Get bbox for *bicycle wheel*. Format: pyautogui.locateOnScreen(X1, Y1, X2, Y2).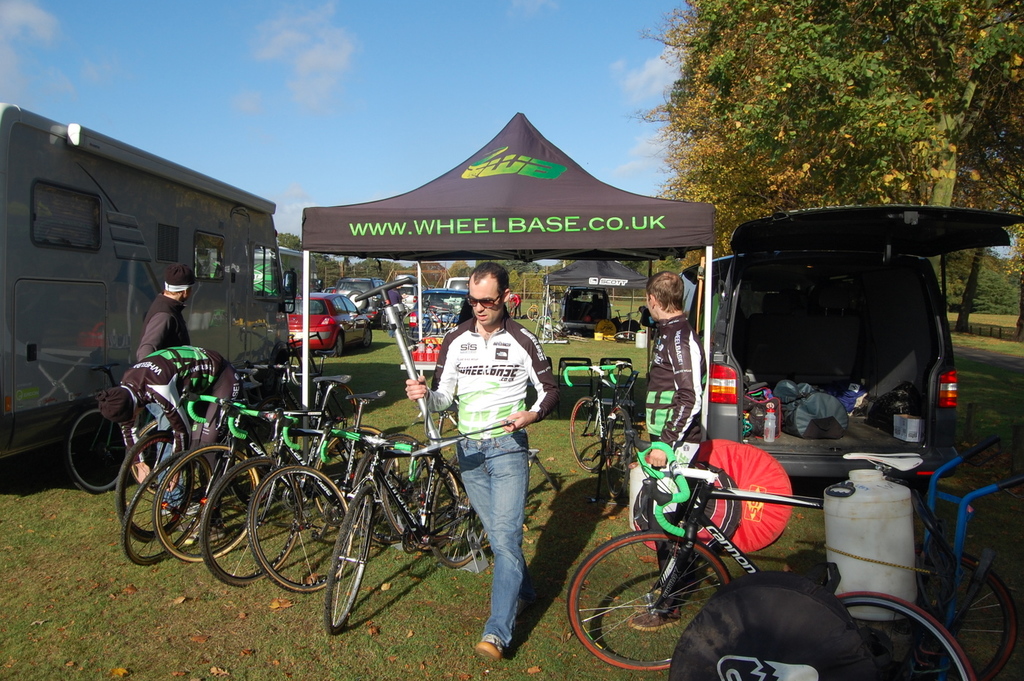
pyautogui.locateOnScreen(403, 310, 435, 343).
